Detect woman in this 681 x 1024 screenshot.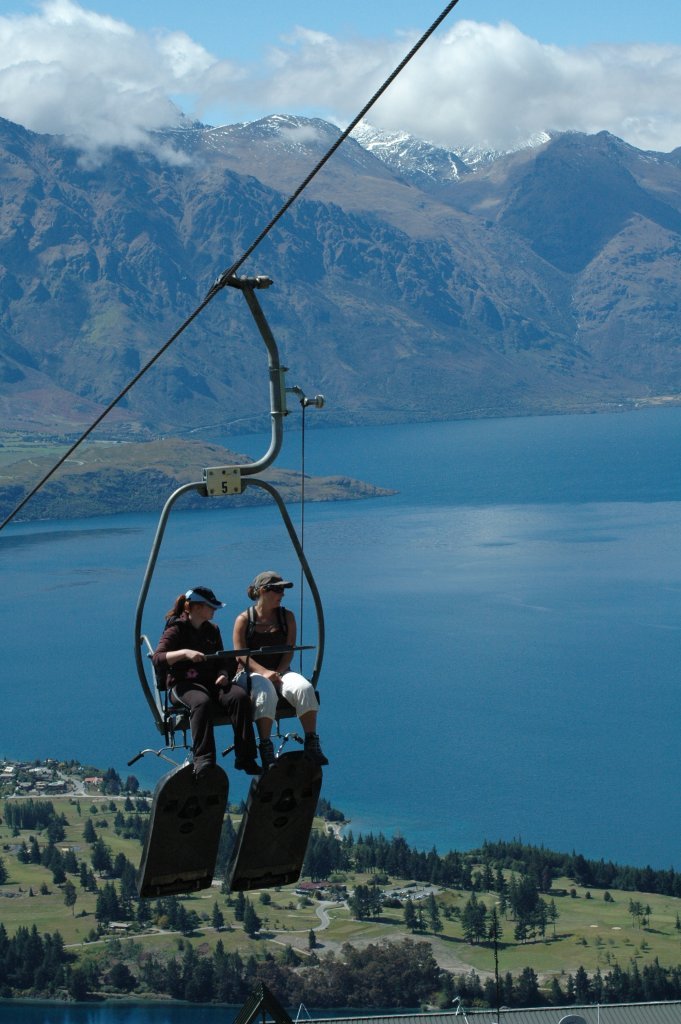
Detection: l=148, t=585, r=263, b=777.
